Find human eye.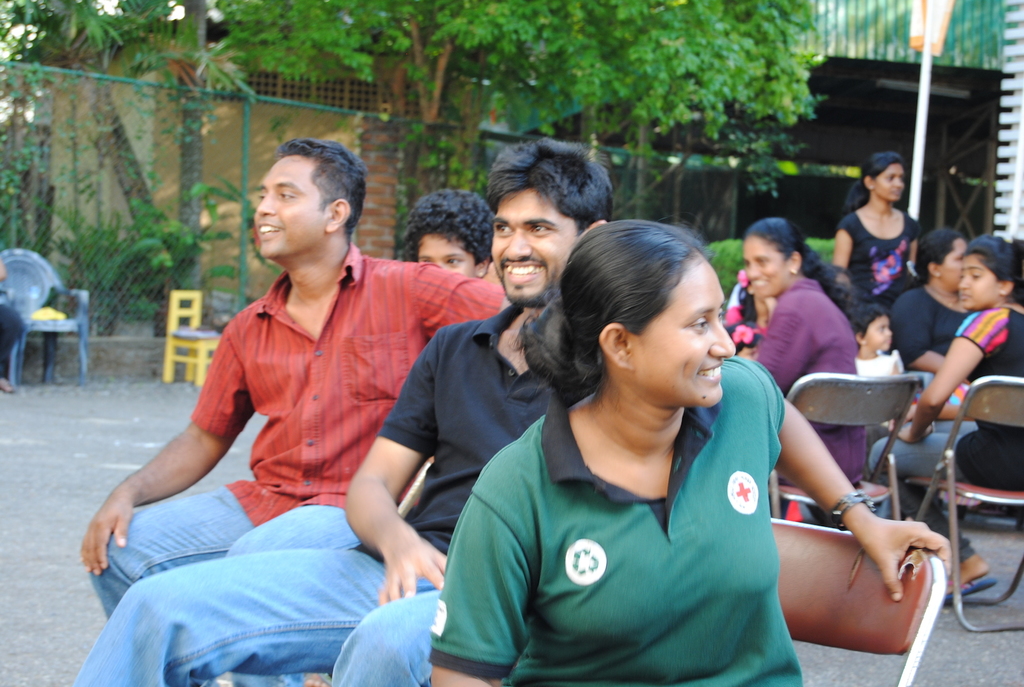
rect(278, 187, 301, 204).
